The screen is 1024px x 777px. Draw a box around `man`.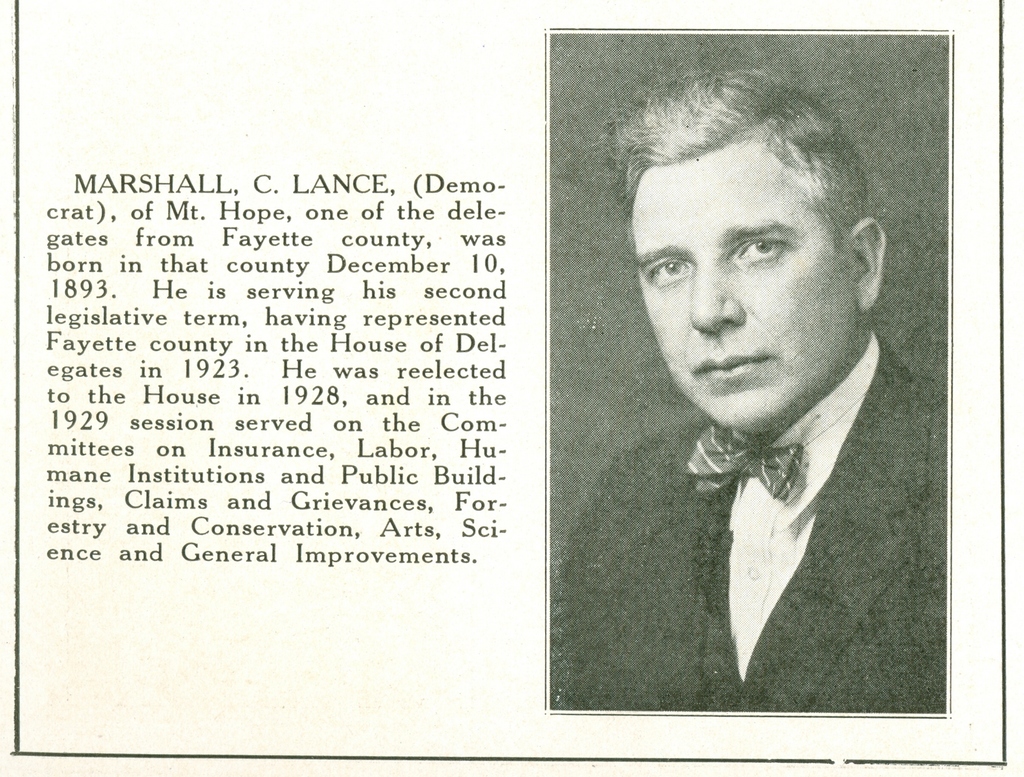
x1=518, y1=100, x2=932, y2=722.
